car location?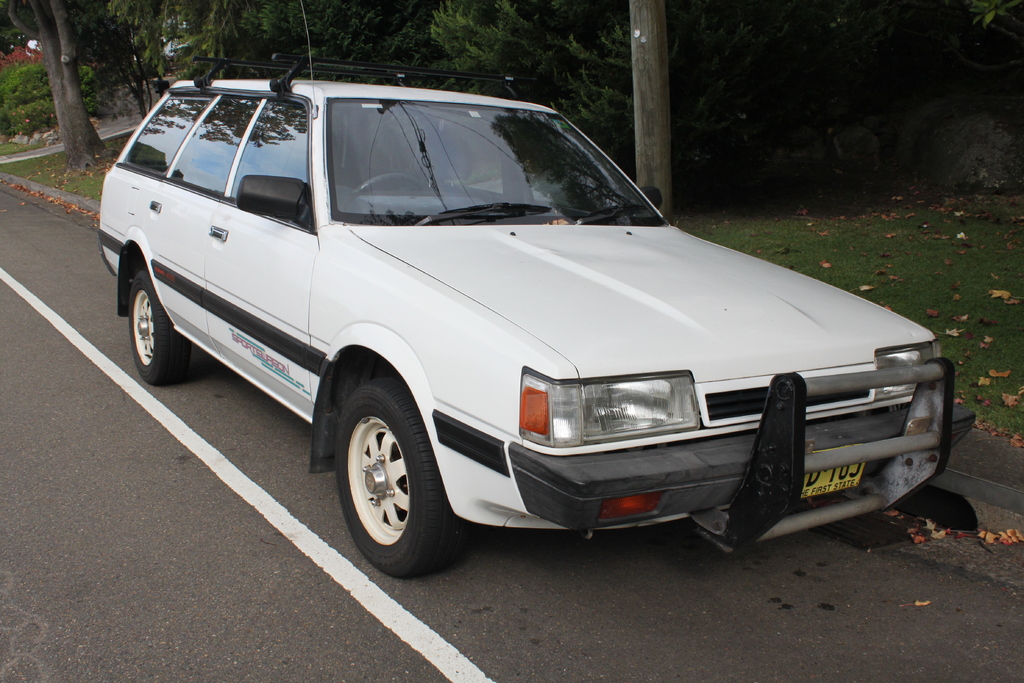
[left=94, top=46, right=975, bottom=577]
